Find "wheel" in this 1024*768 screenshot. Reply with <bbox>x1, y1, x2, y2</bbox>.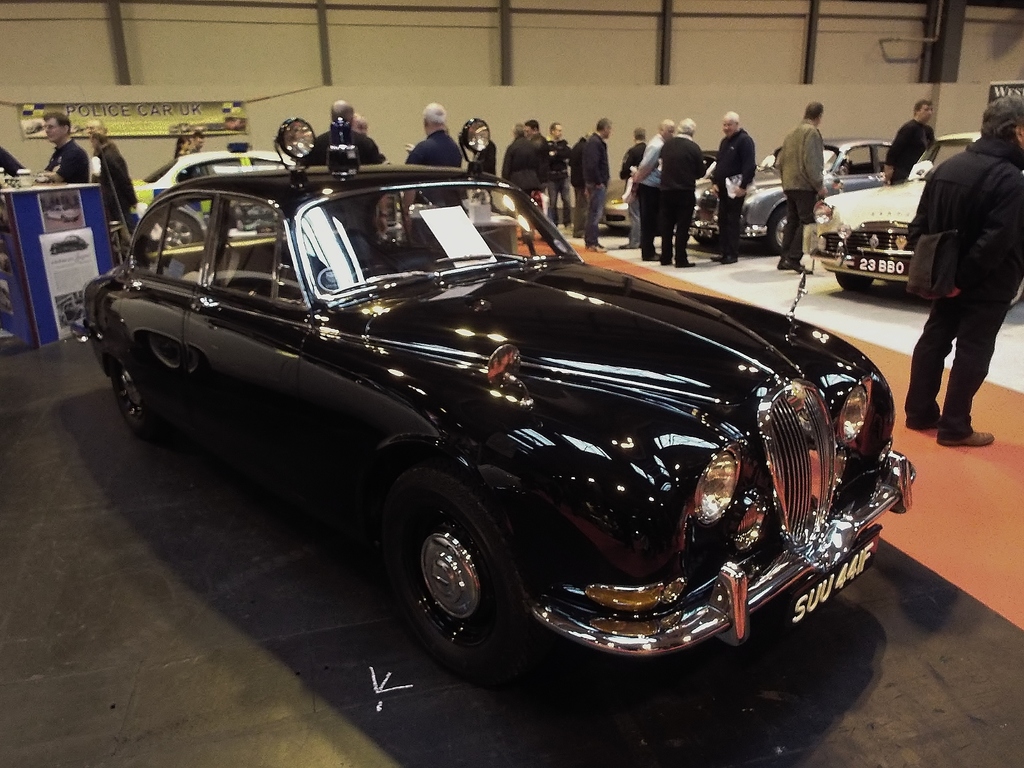
<bbox>109, 355, 170, 447</bbox>.
